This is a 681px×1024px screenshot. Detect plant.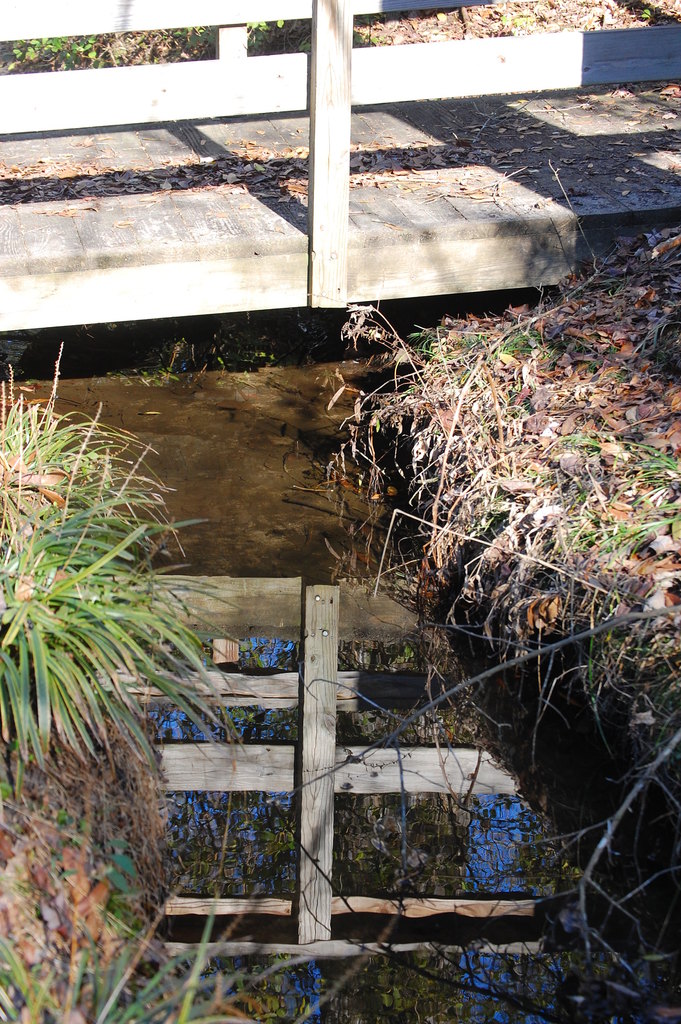
crop(0, 336, 247, 801).
